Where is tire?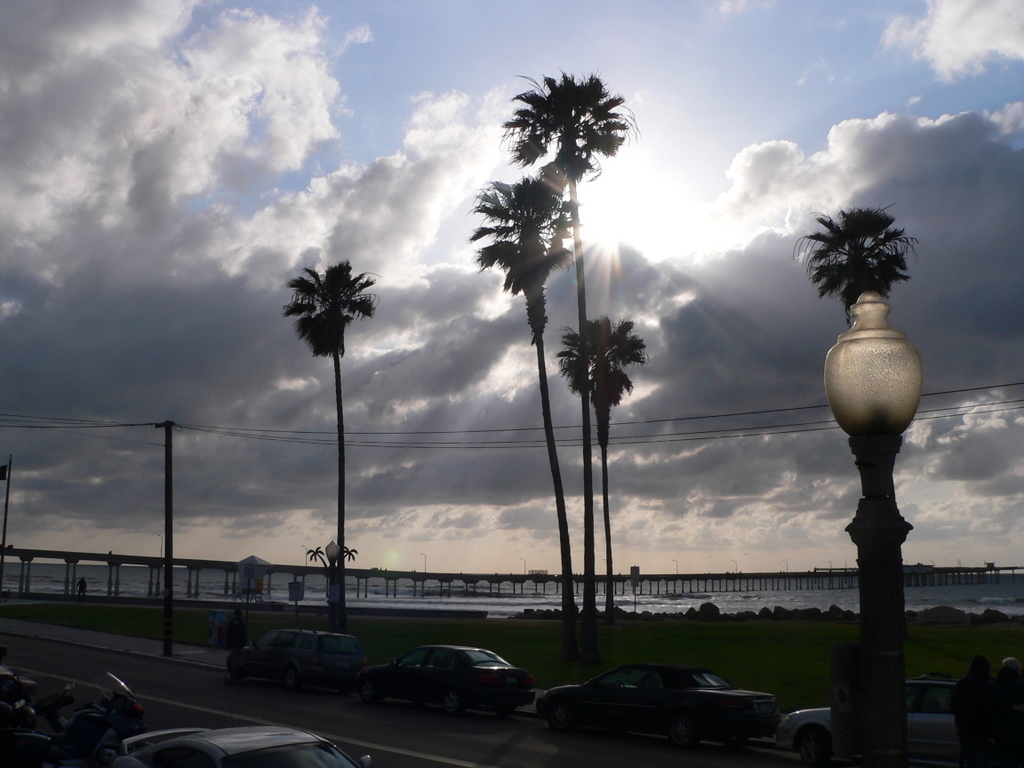
bbox=(443, 688, 463, 715).
